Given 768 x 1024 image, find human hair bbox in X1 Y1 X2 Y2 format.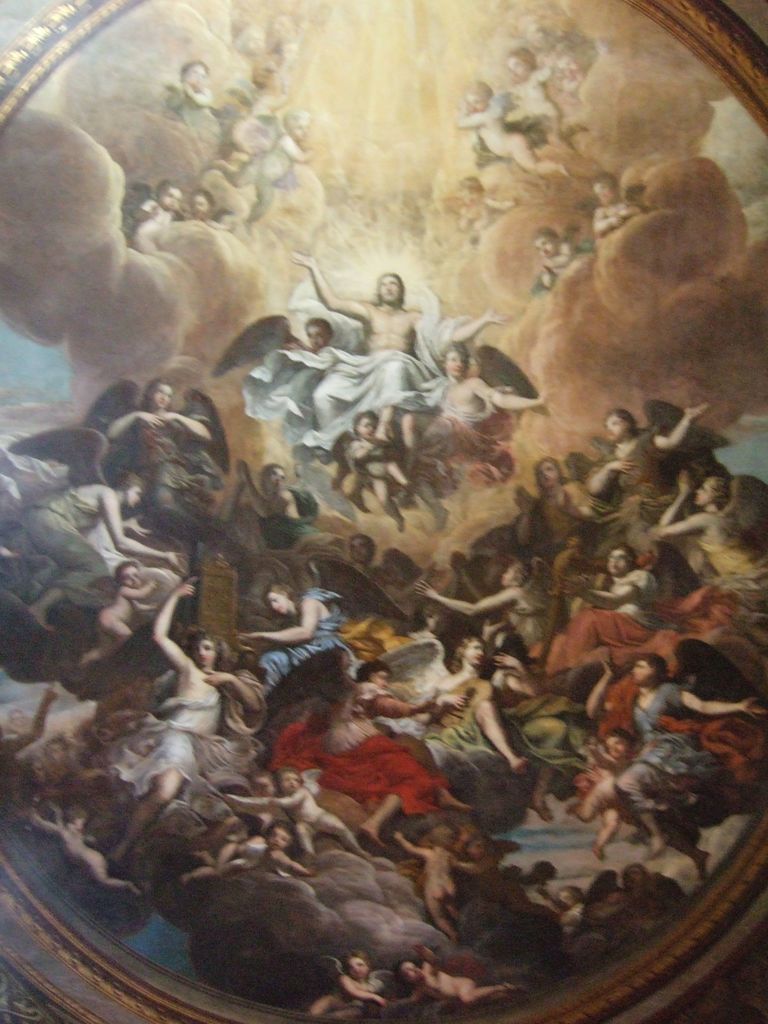
264 820 298 854.
